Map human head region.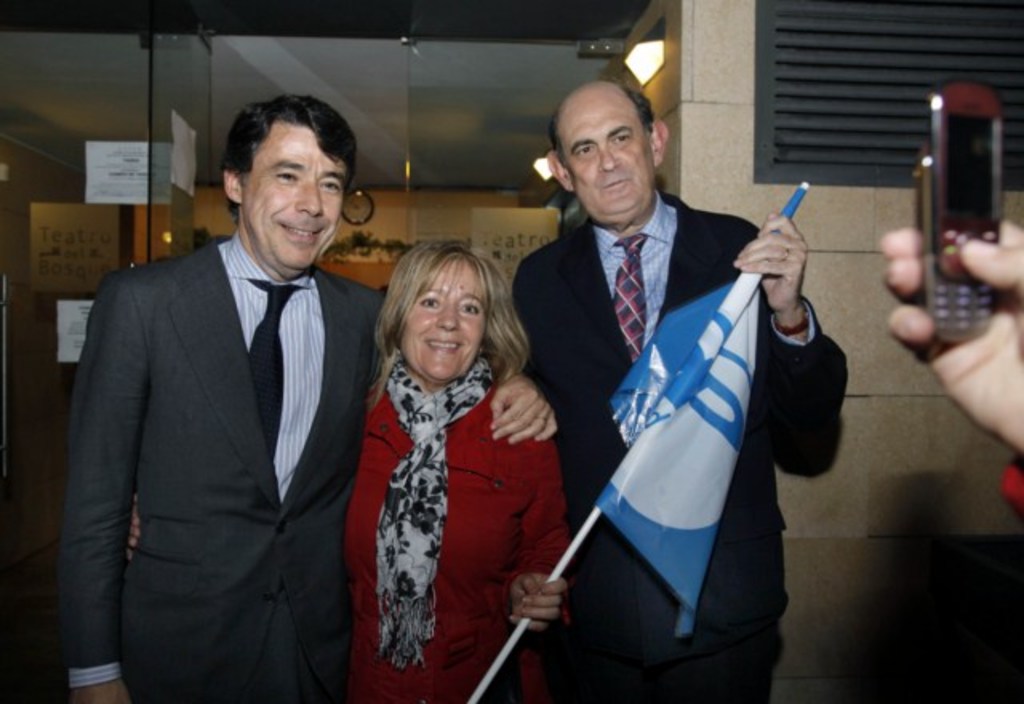
Mapped to <bbox>549, 82, 674, 229</bbox>.
